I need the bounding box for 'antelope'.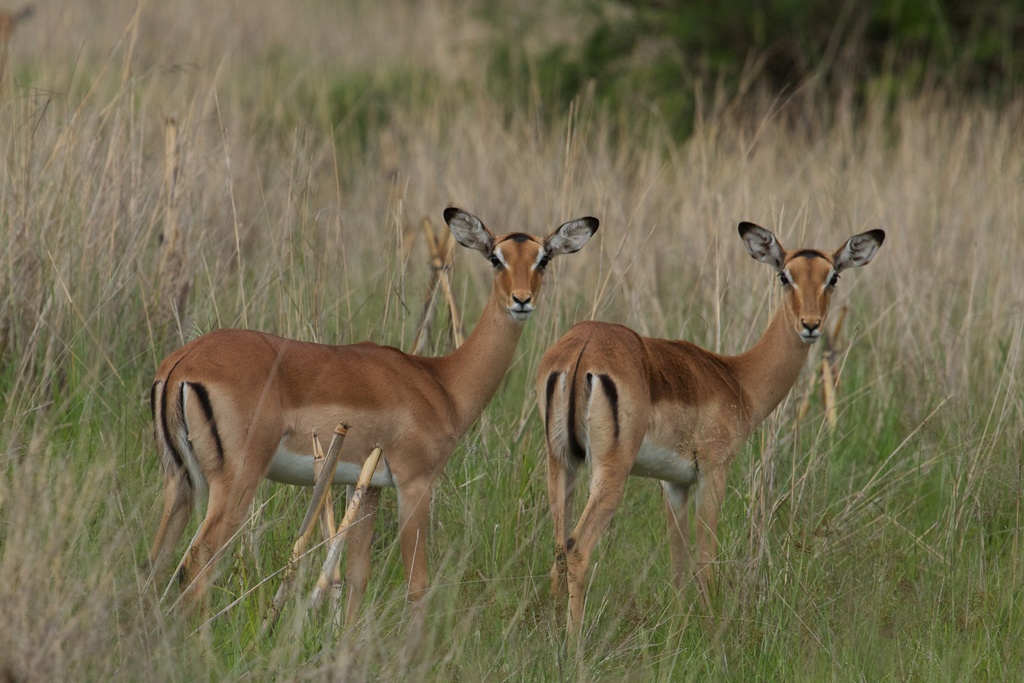
Here it is: {"left": 151, "top": 206, "right": 602, "bottom": 674}.
